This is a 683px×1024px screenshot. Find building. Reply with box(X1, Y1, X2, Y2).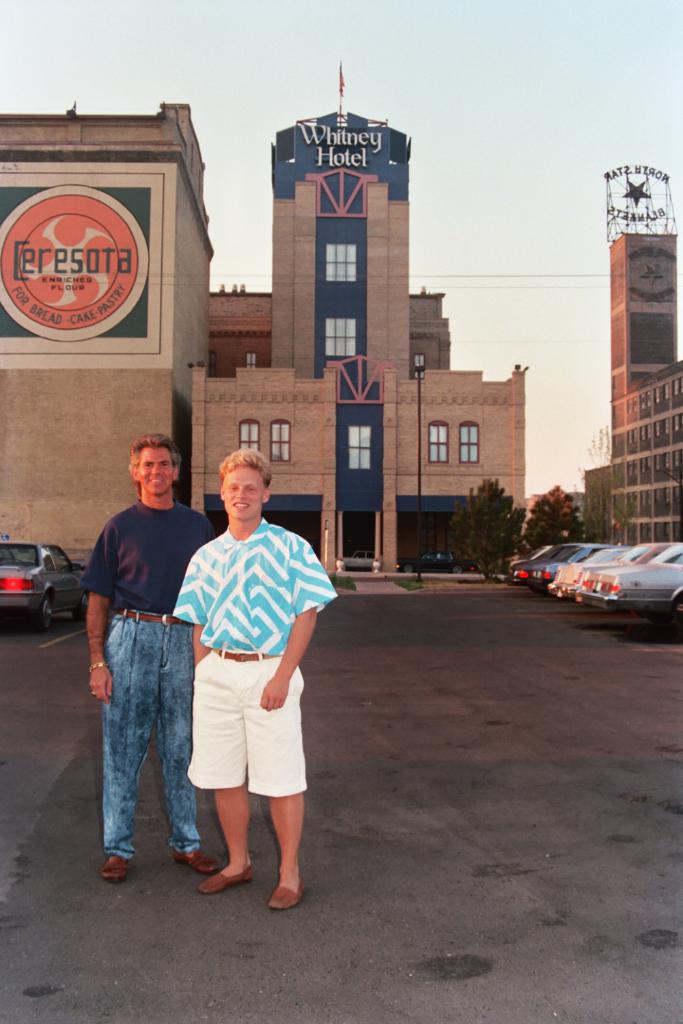
box(190, 61, 525, 573).
